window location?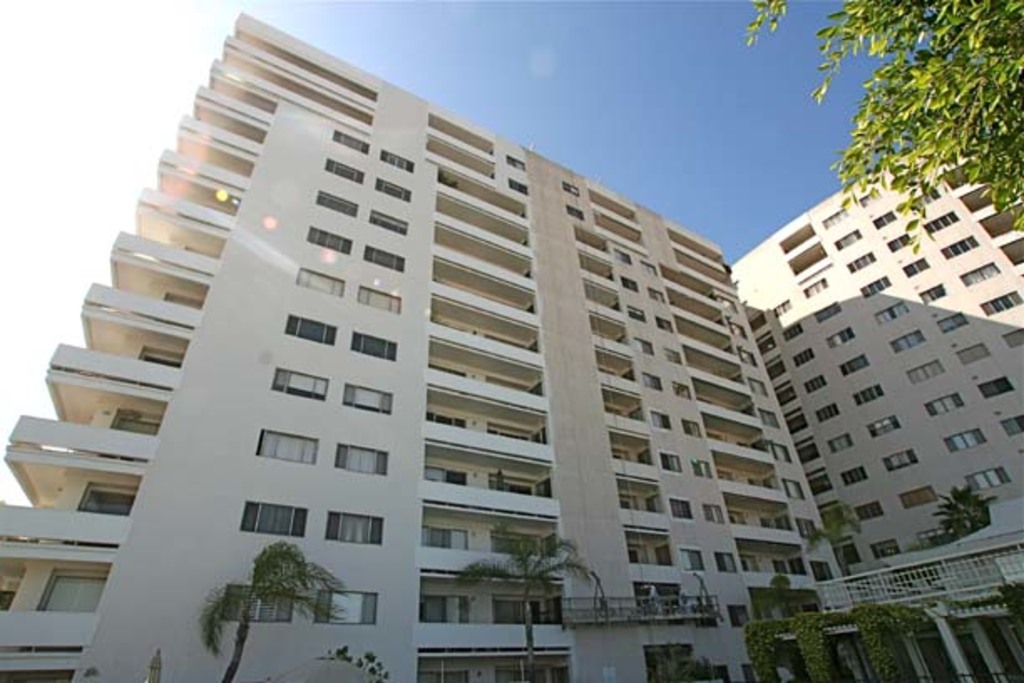
<region>256, 429, 318, 464</region>
